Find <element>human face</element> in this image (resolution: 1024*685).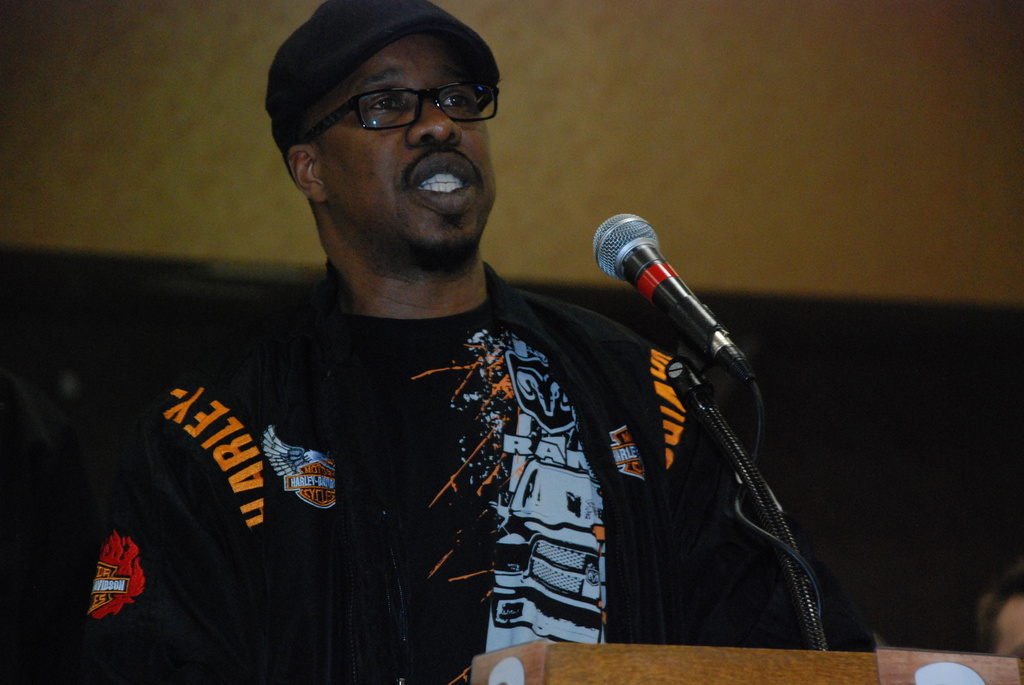
rect(313, 33, 494, 251).
